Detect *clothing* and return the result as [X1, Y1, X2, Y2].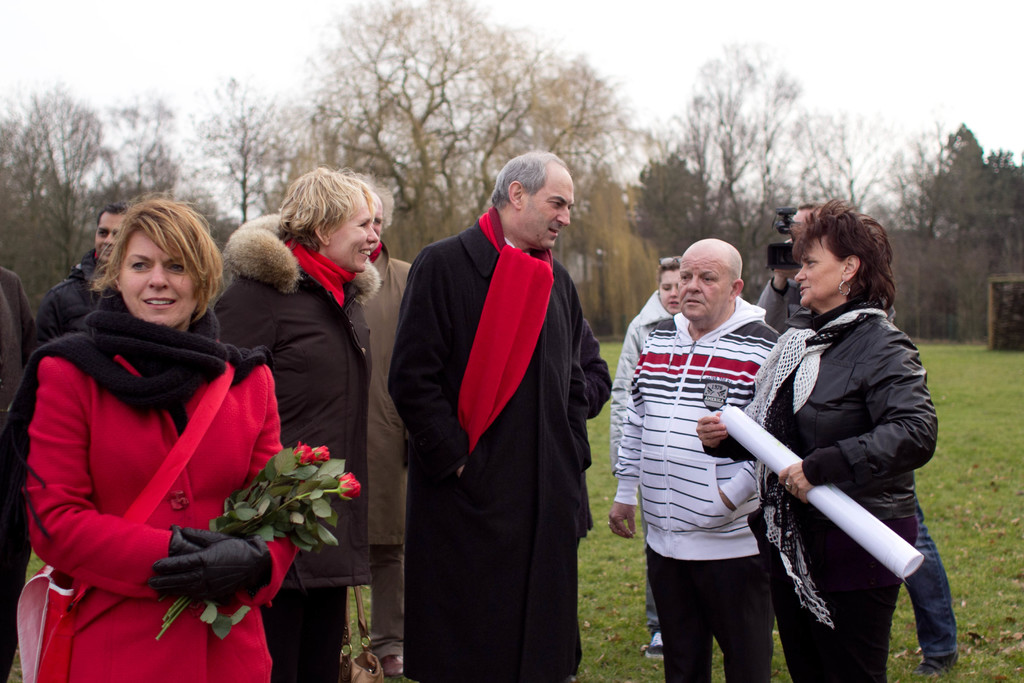
[703, 298, 936, 682].
